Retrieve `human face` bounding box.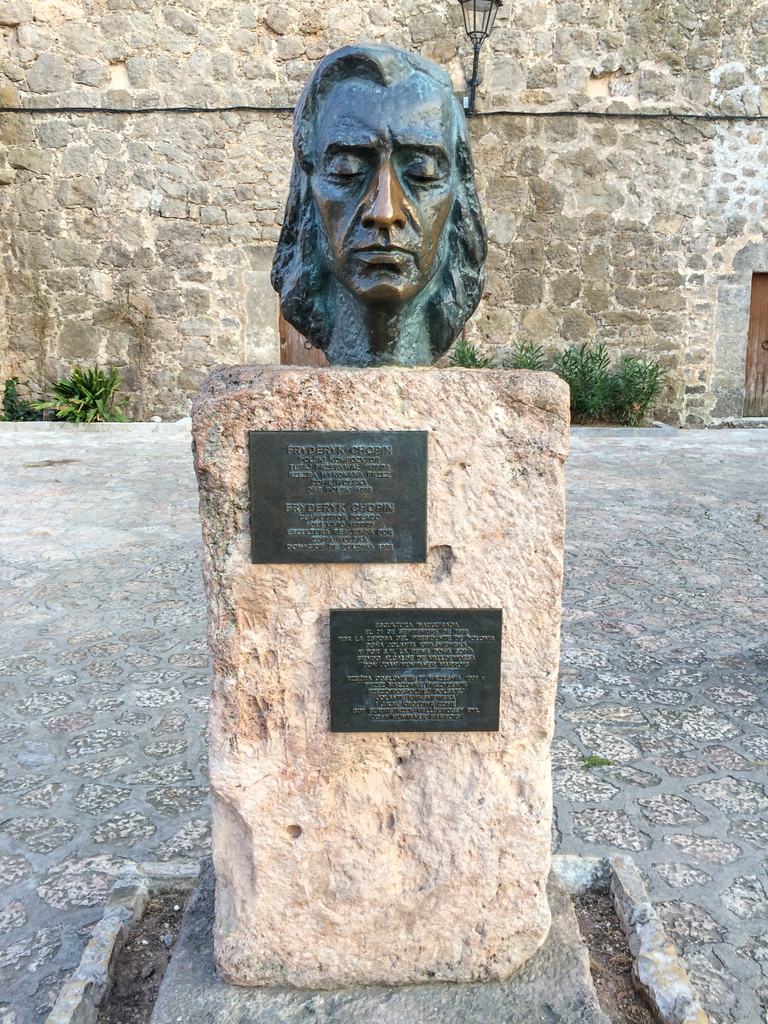
Bounding box: (x1=312, y1=75, x2=457, y2=302).
